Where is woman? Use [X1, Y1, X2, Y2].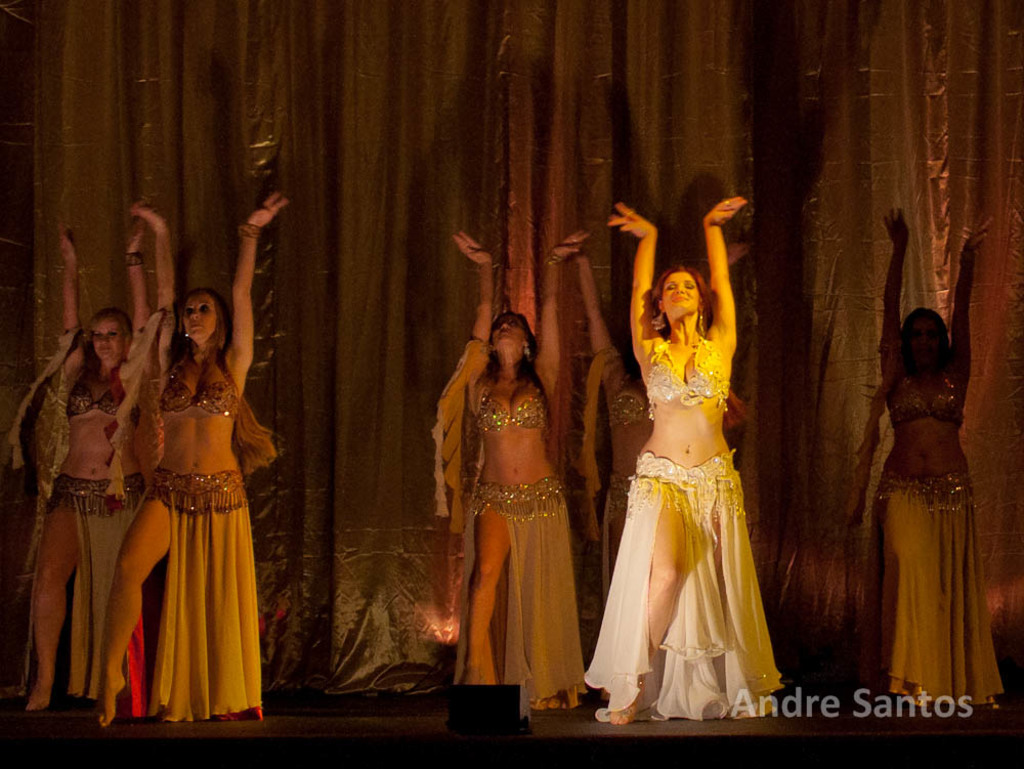
[436, 227, 586, 723].
